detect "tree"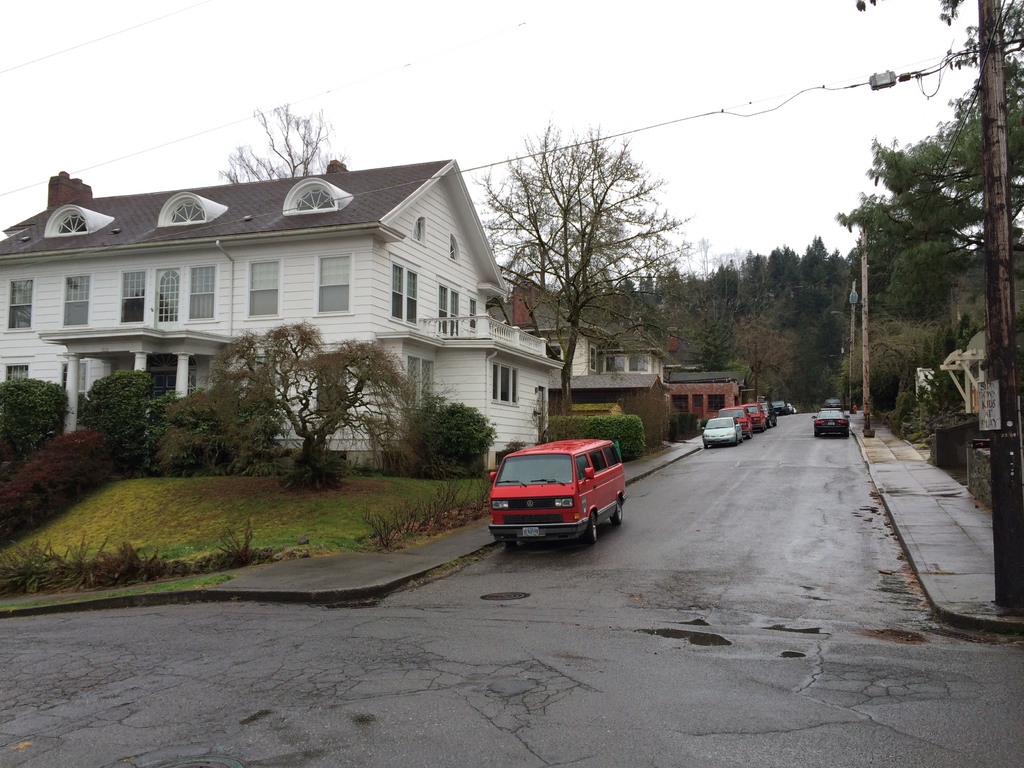
region(789, 232, 862, 296)
